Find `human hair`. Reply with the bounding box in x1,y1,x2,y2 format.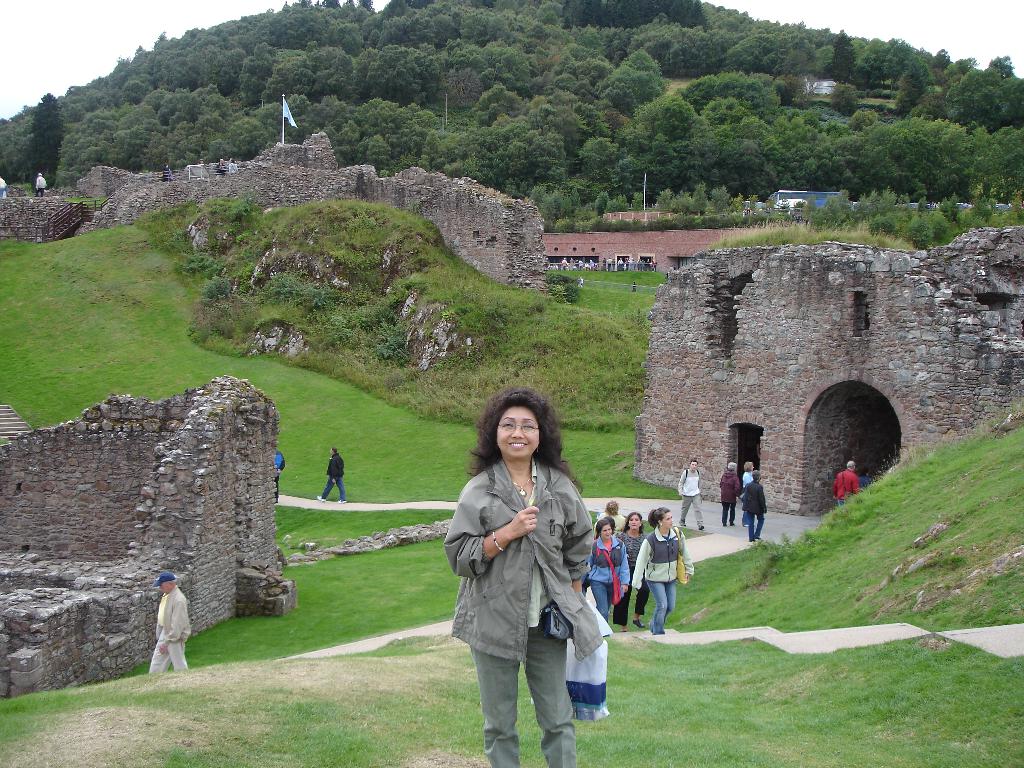
595,517,612,541.
